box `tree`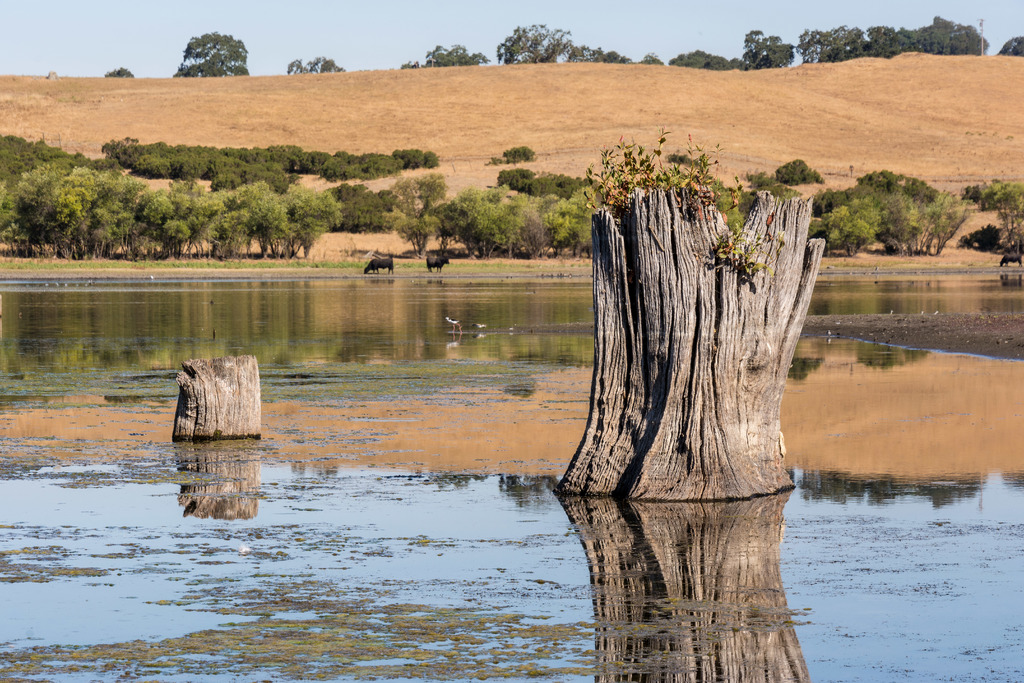
<box>174,26,258,79</box>
